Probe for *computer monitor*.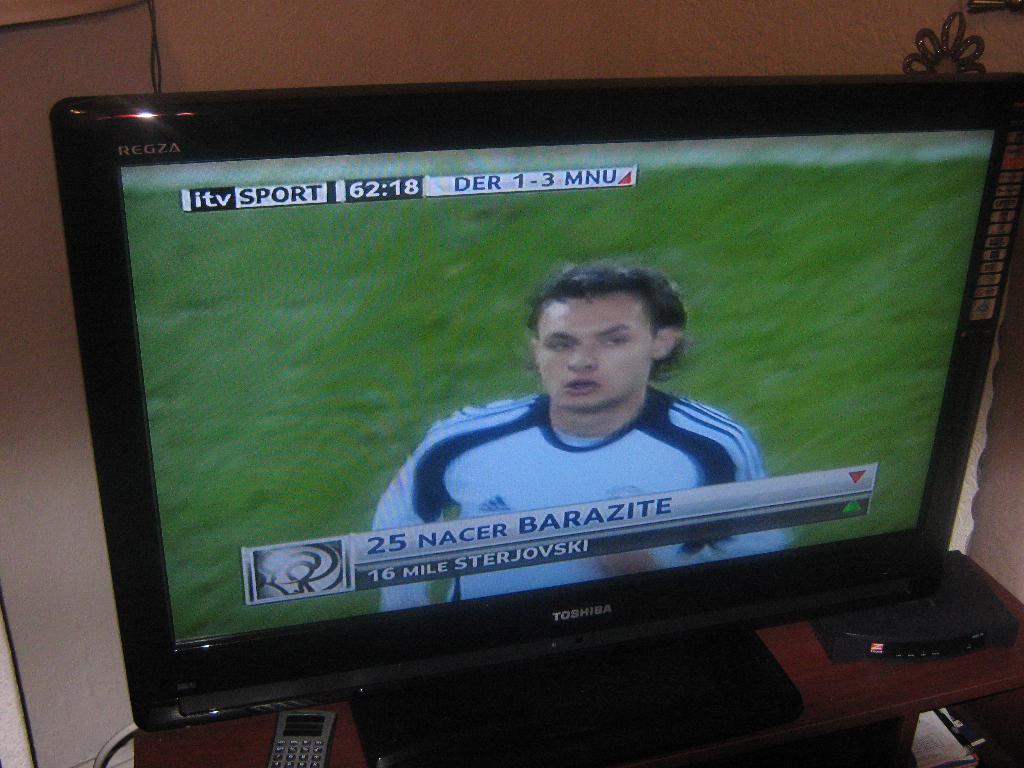
Probe result: 28,62,1023,740.
